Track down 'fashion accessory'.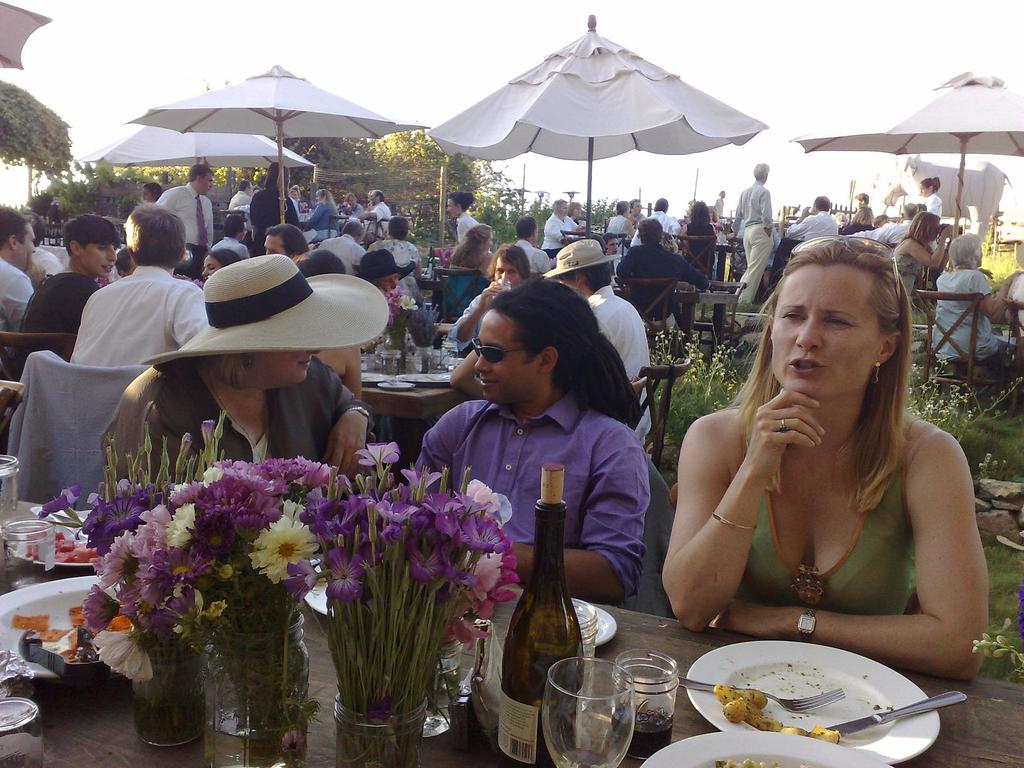
Tracked to x1=706 y1=511 x2=757 y2=534.
